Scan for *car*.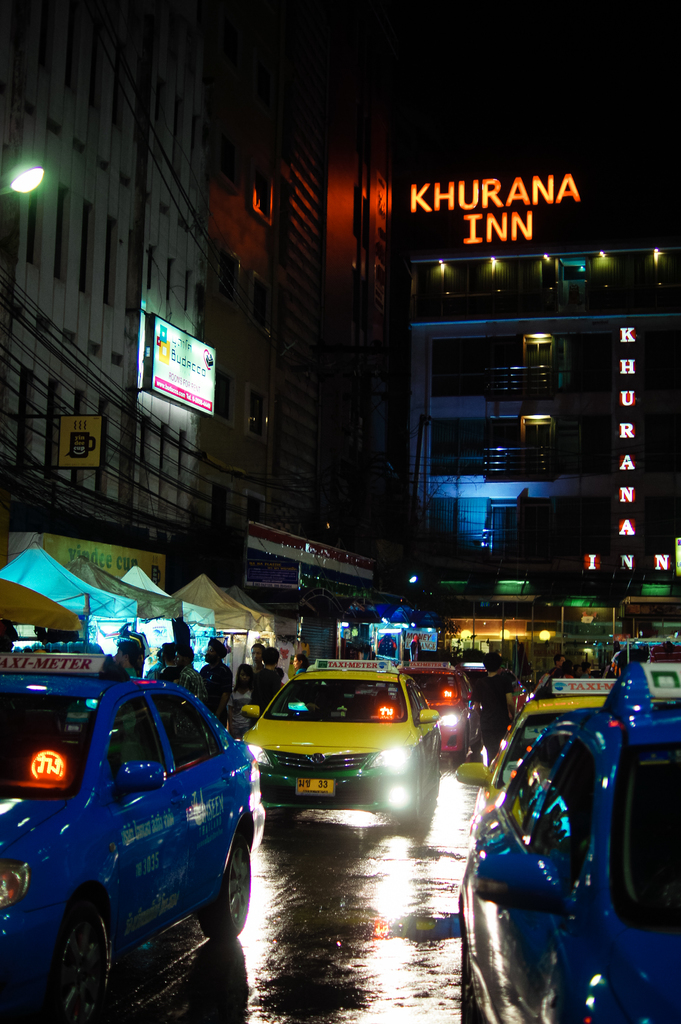
Scan result: (x1=397, y1=657, x2=472, y2=771).
